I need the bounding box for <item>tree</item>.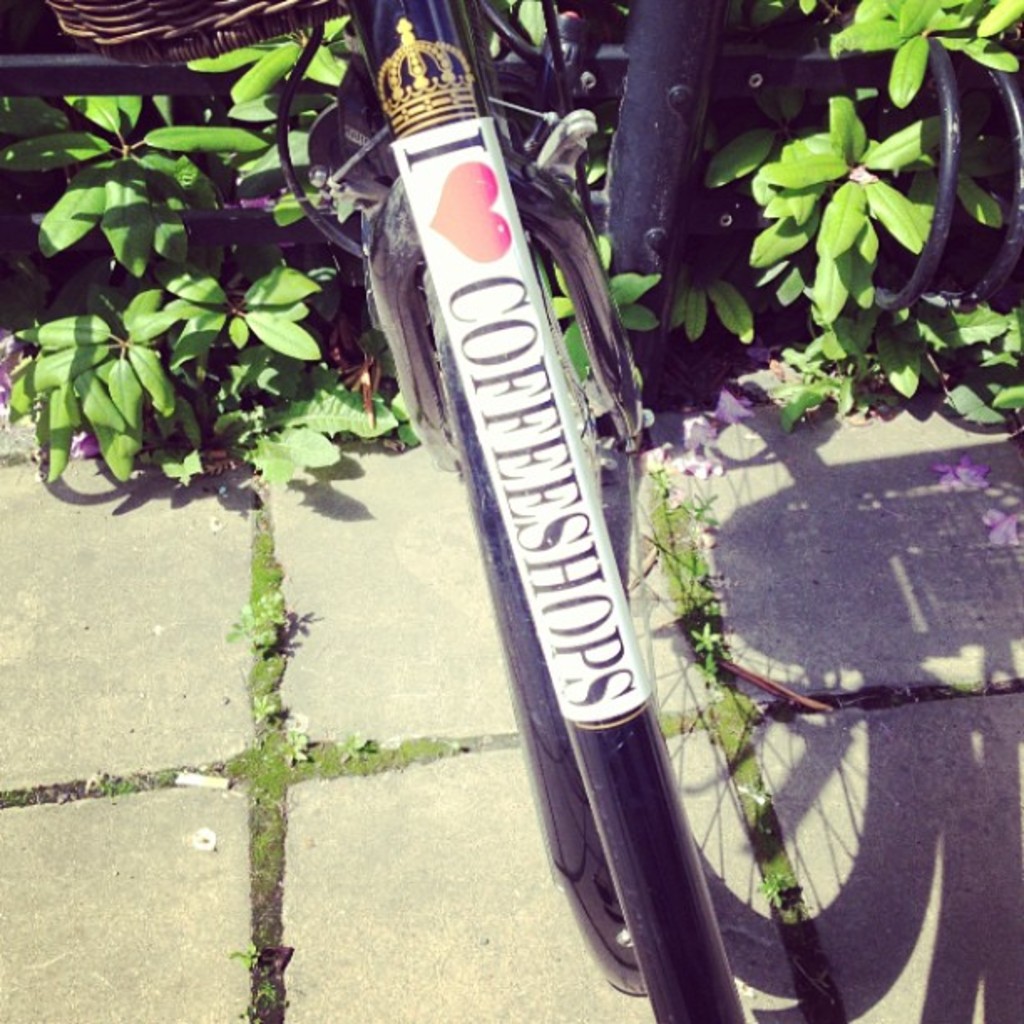
Here it is: 0,0,1022,500.
